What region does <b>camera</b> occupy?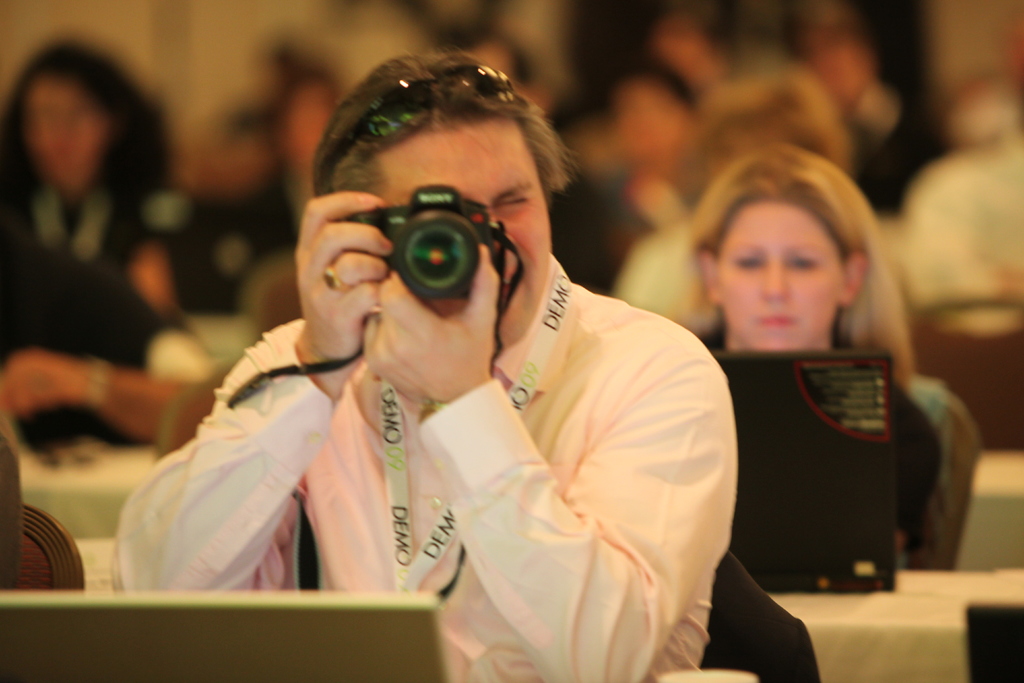
[left=349, top=186, right=505, bottom=302].
